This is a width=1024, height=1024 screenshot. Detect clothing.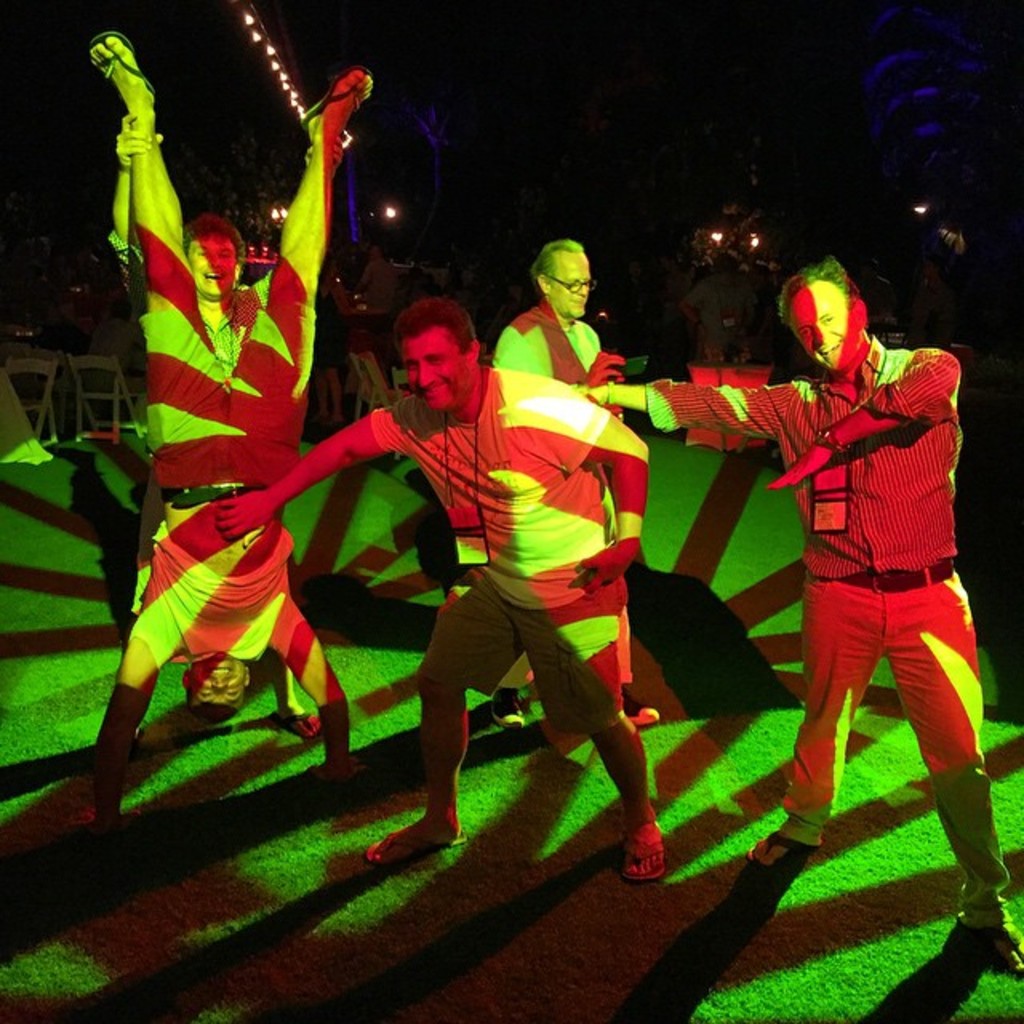
(98, 235, 309, 622).
